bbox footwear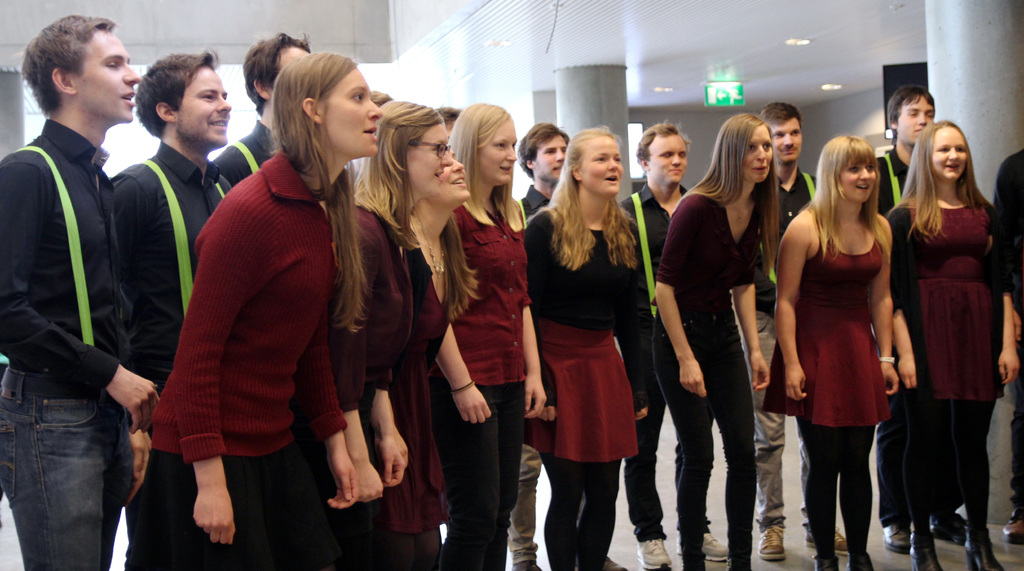
<box>815,558,840,570</box>
